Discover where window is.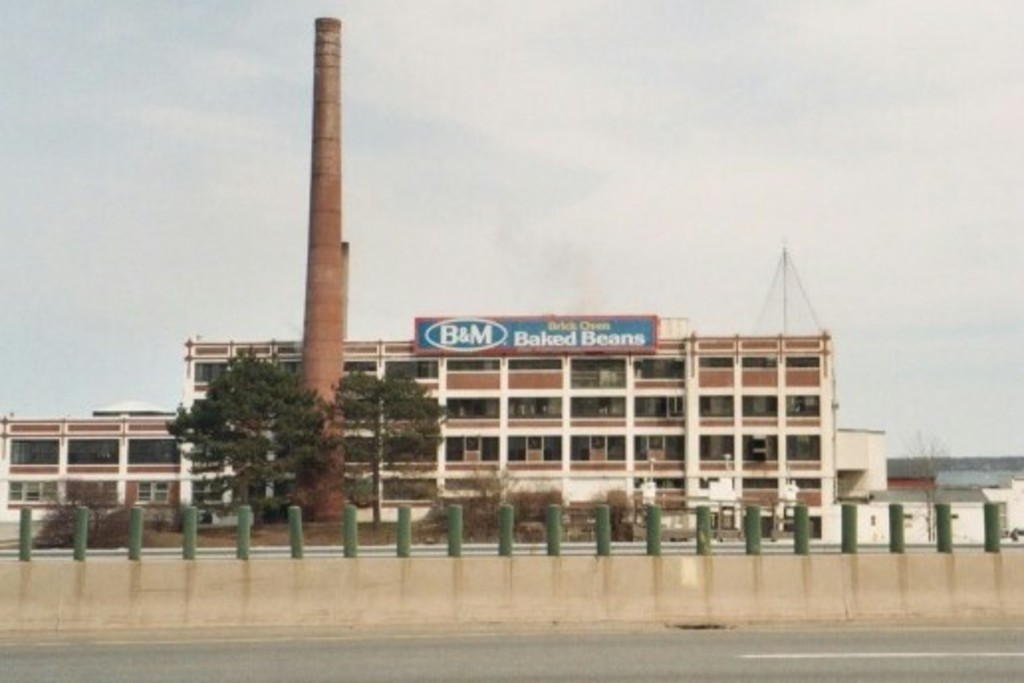
Discovered at {"left": 123, "top": 435, "right": 179, "bottom": 467}.
